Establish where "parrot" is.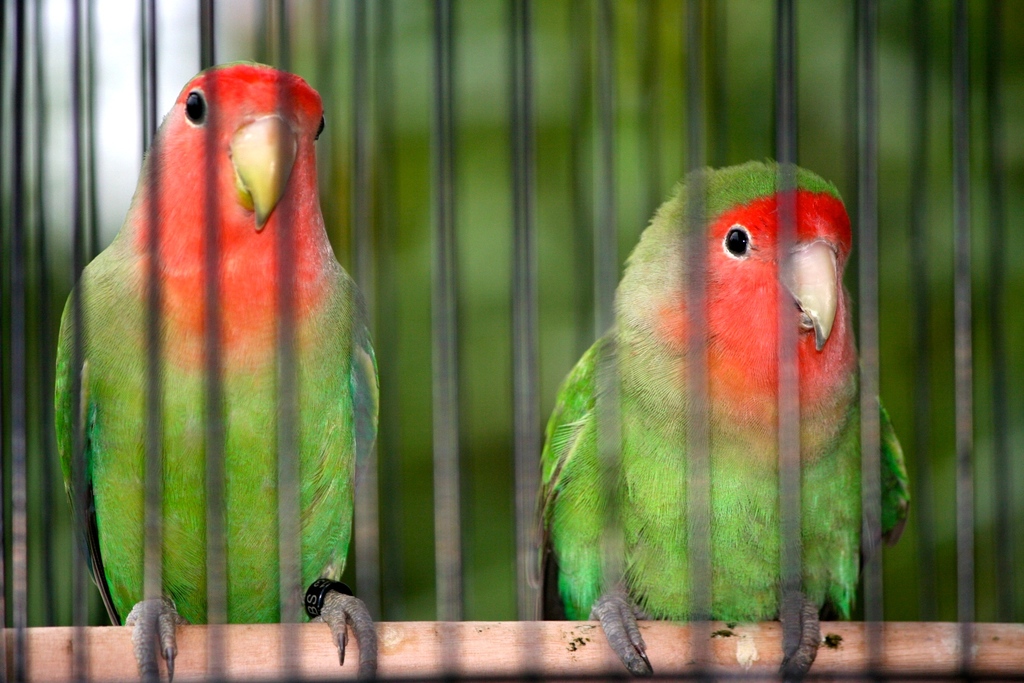
Established at bbox=(535, 148, 914, 678).
